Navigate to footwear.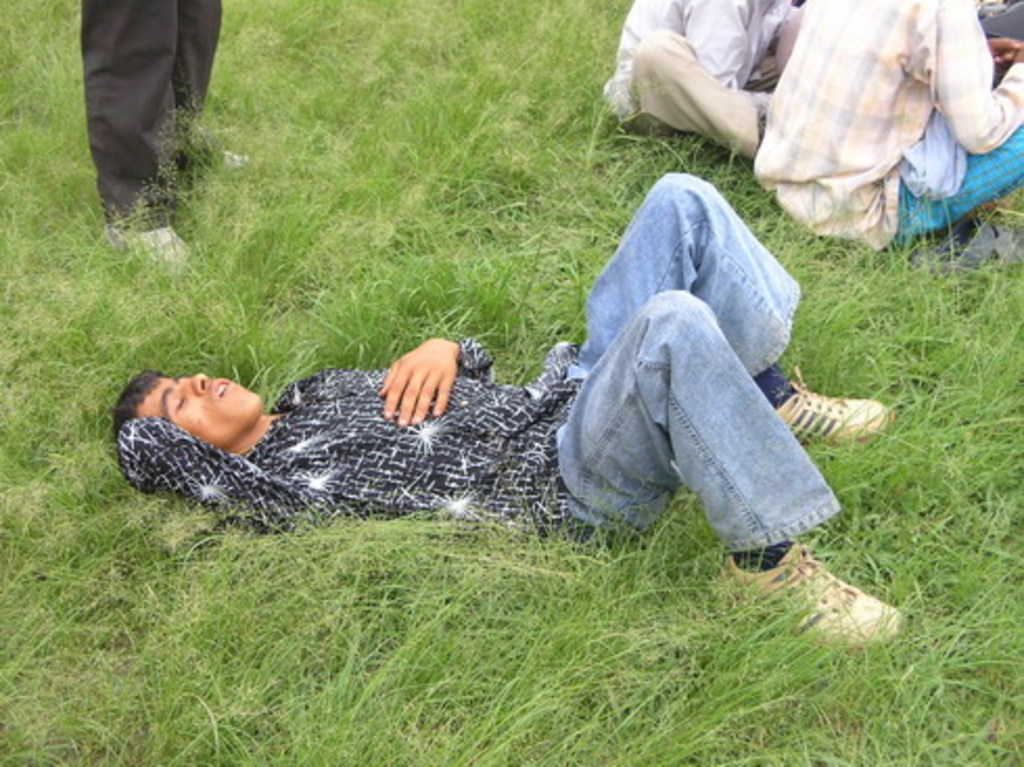
Navigation target: 784:374:901:451.
